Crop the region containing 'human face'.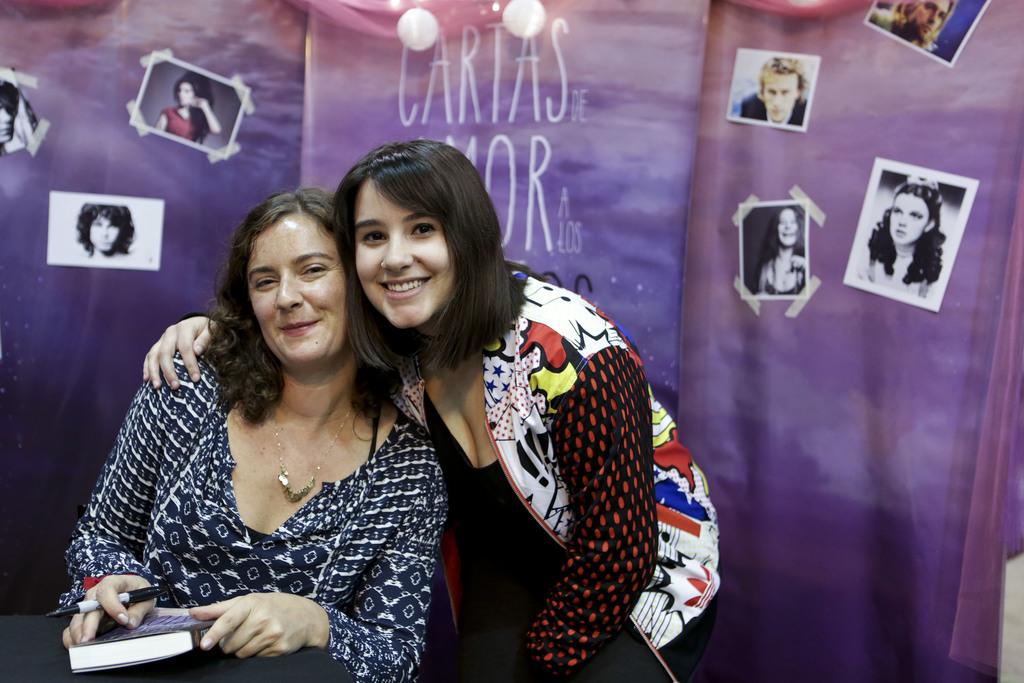
Crop region: bbox=[918, 0, 952, 42].
